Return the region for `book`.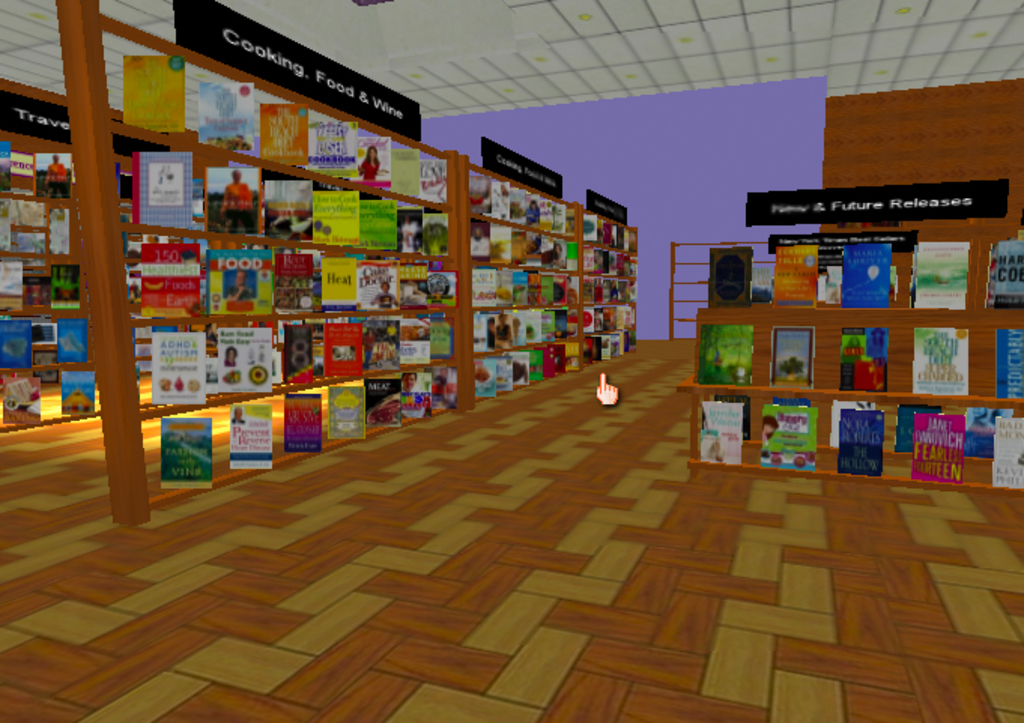
(left=311, top=122, right=362, bottom=182).
